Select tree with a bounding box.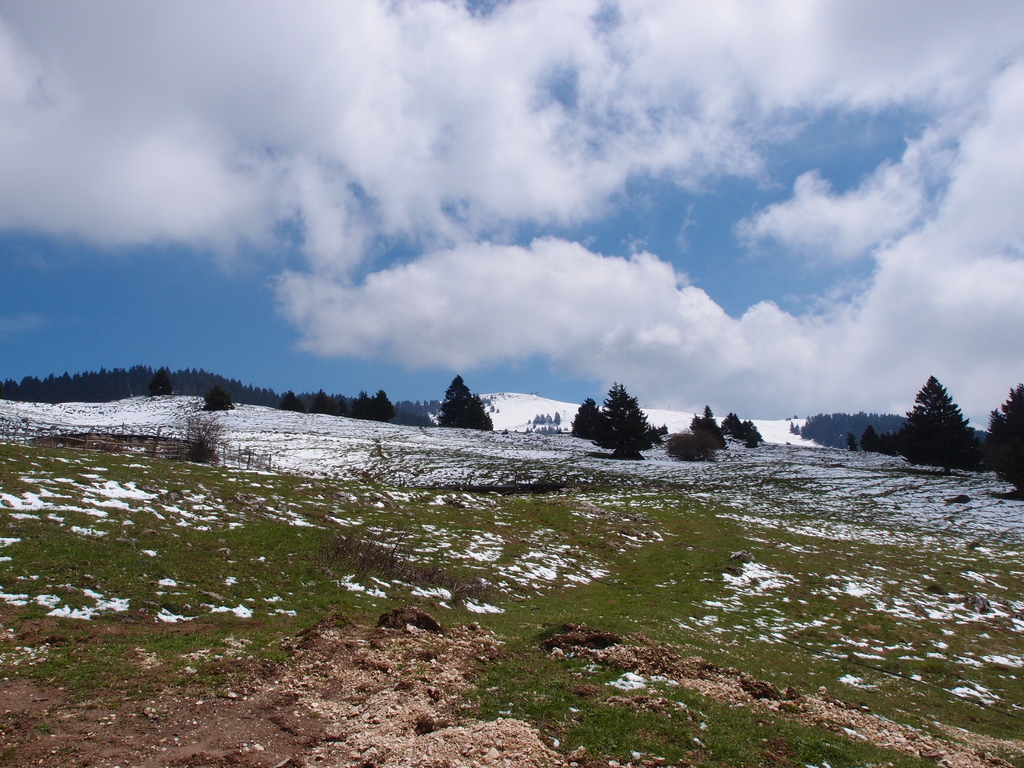
918,367,991,467.
